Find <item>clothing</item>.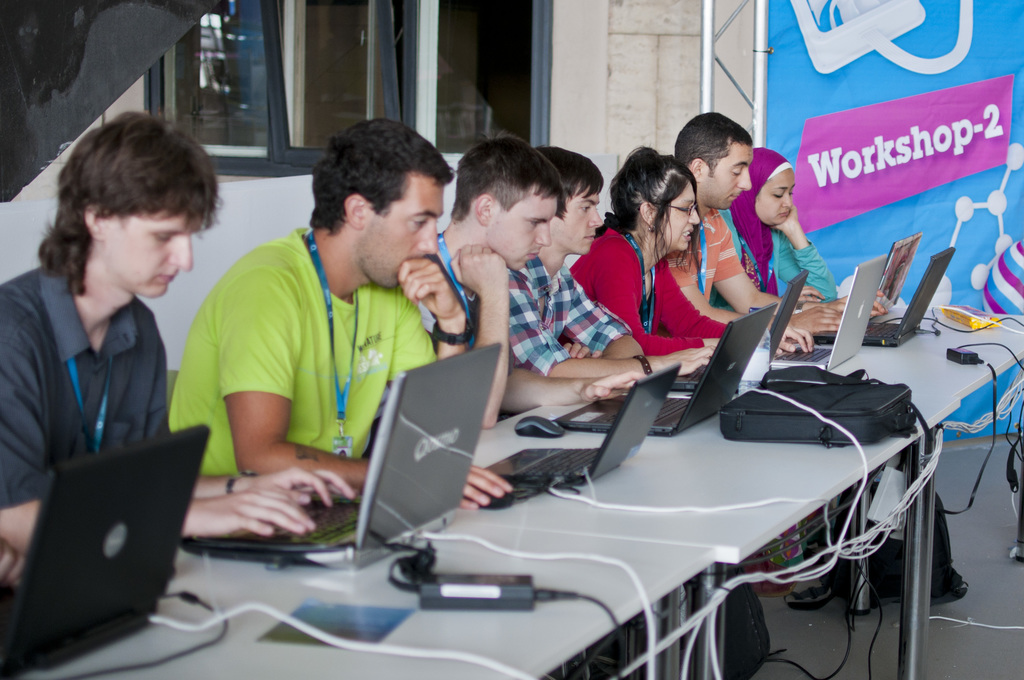
(x1=0, y1=248, x2=173, y2=515).
